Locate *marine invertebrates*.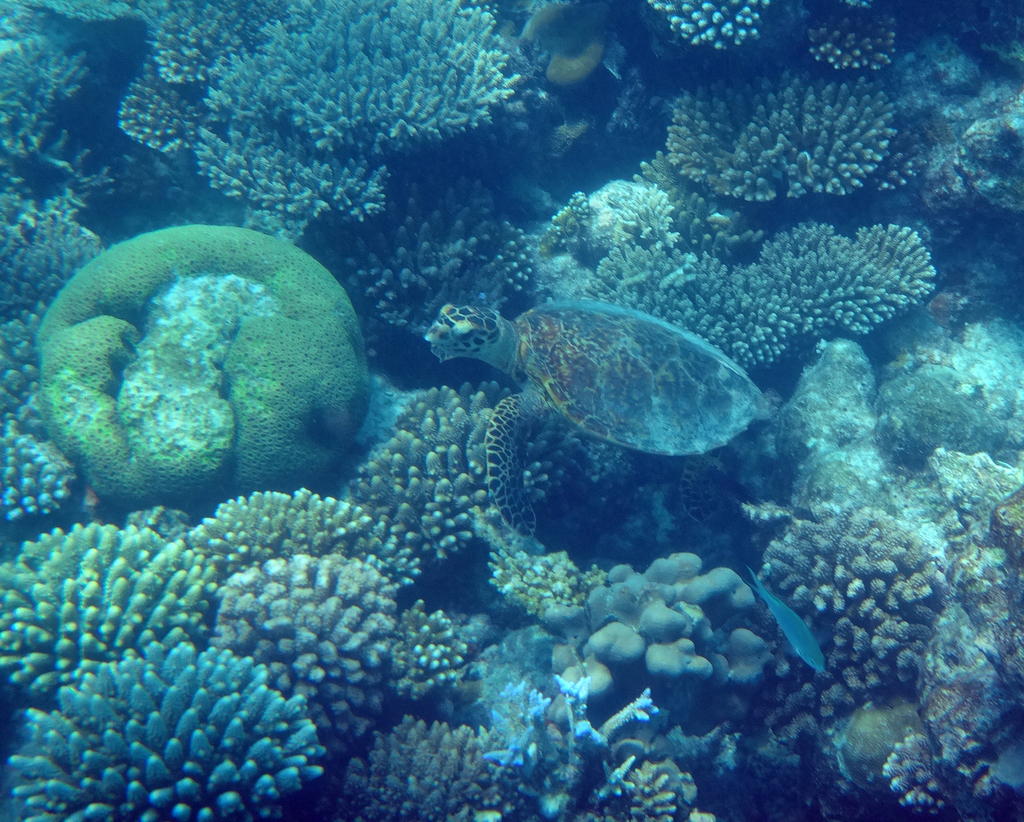
Bounding box: (310,707,531,819).
